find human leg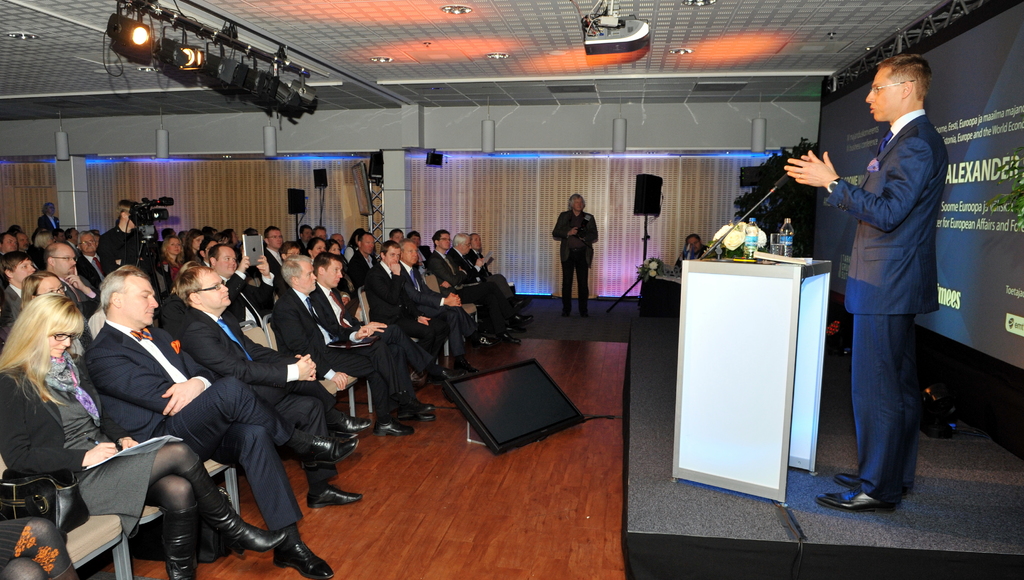
locate(816, 296, 908, 501)
